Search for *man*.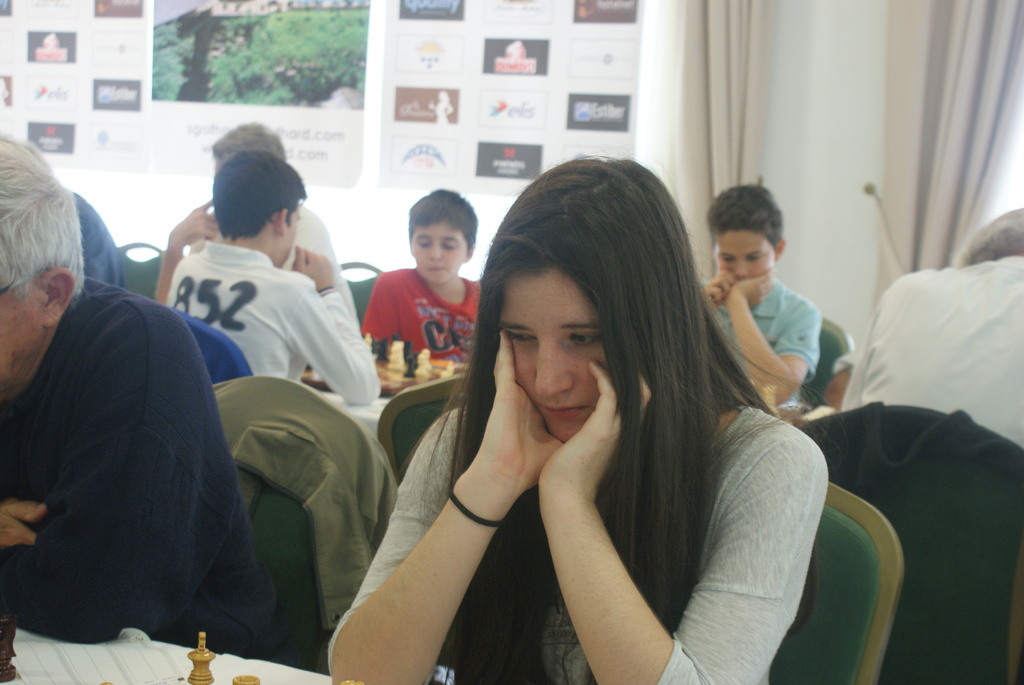
Found at {"x1": 0, "y1": 138, "x2": 291, "y2": 664}.
